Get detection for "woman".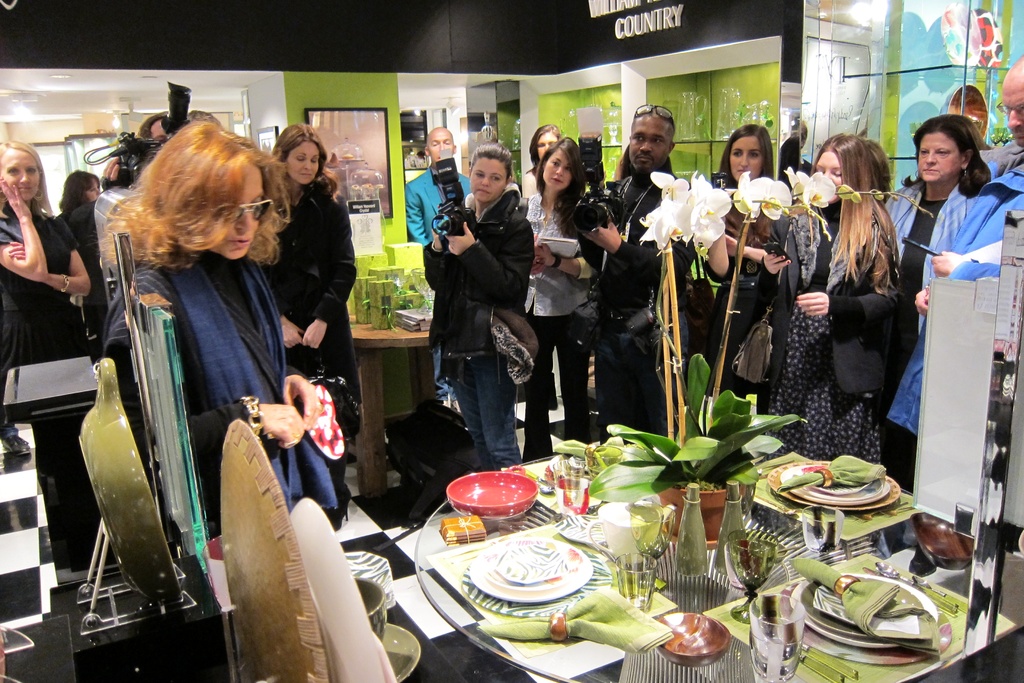
Detection: l=266, t=124, r=365, b=531.
